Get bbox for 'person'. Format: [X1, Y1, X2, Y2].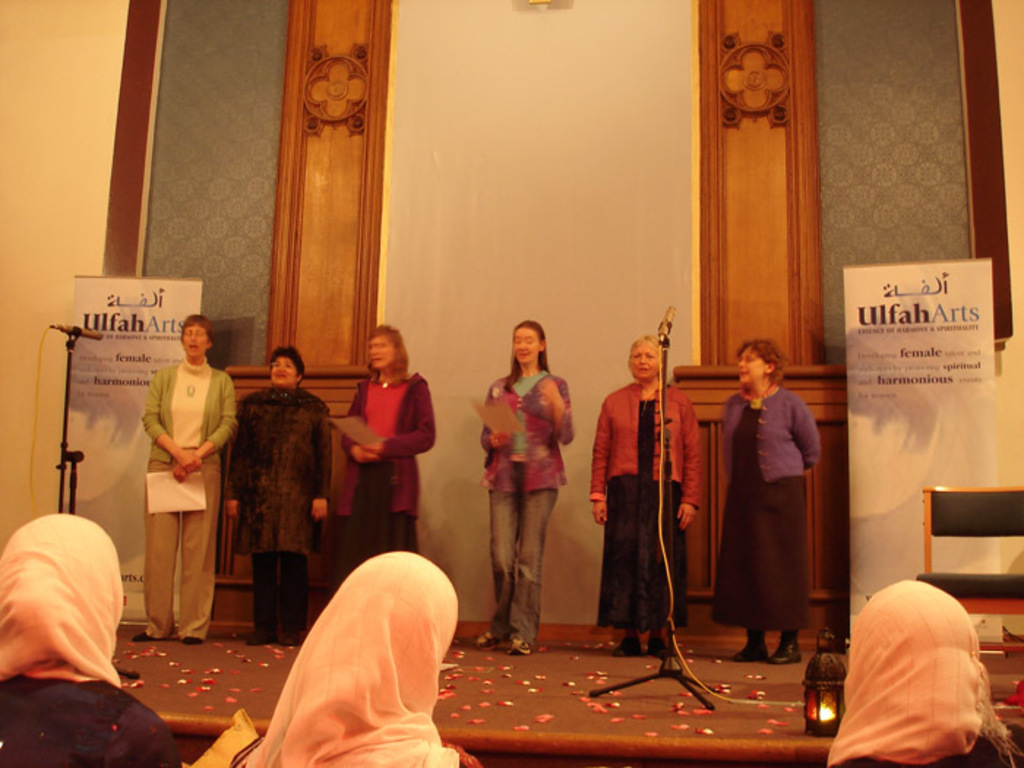
[712, 345, 815, 655].
